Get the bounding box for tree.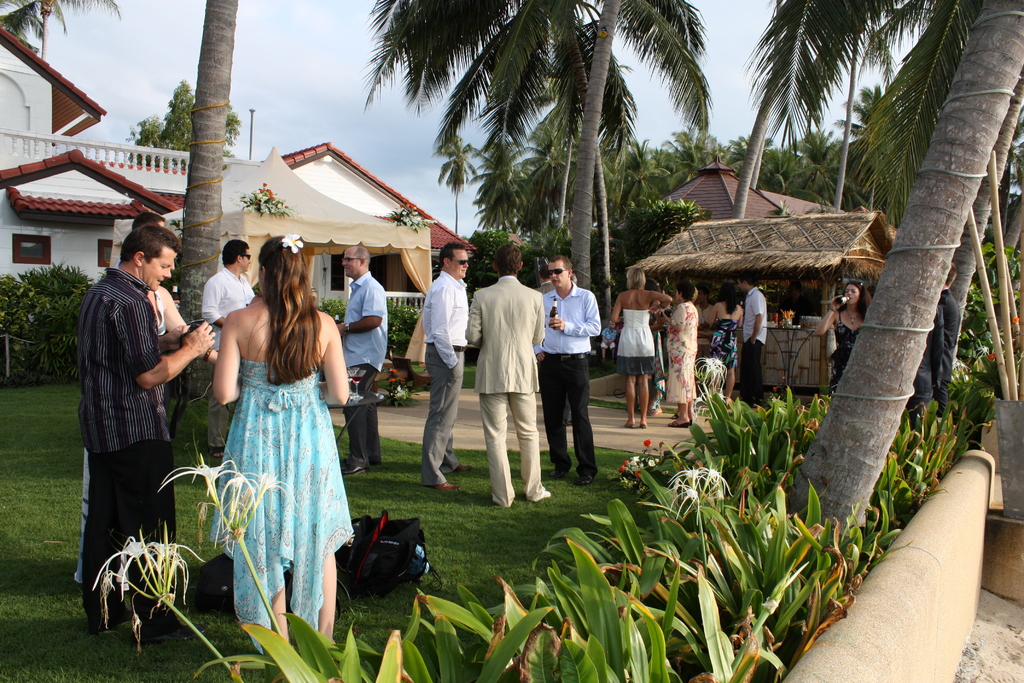
{"x1": 127, "y1": 77, "x2": 245, "y2": 183}.
